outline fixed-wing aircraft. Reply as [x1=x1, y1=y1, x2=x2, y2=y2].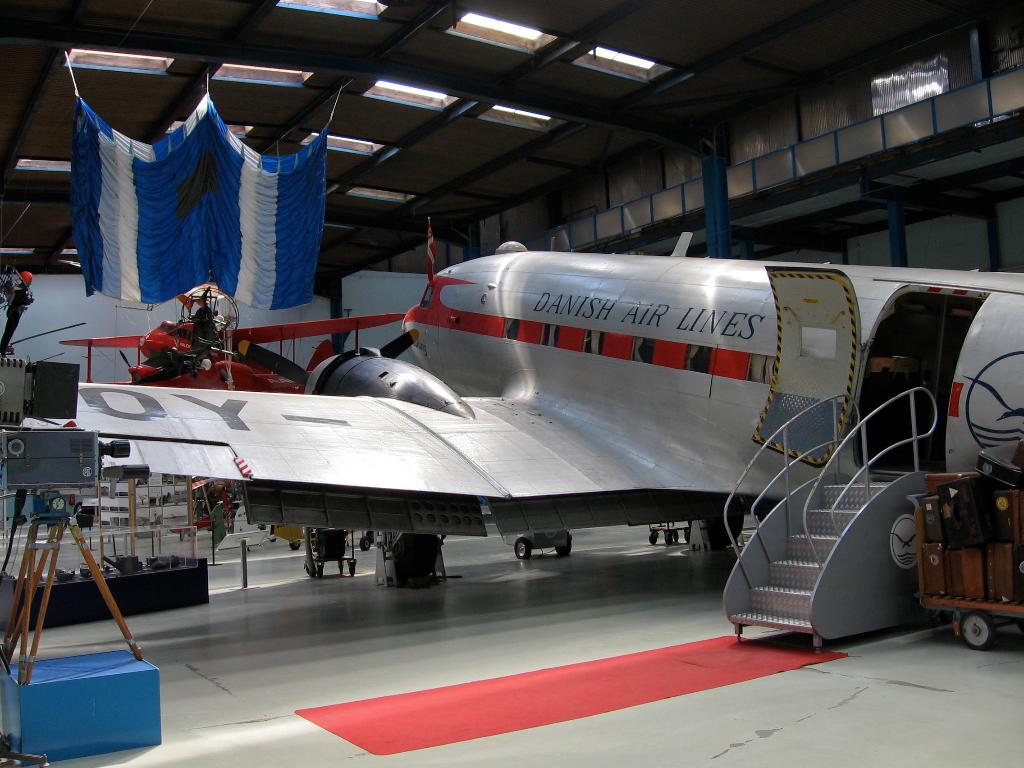
[x1=59, y1=284, x2=408, y2=397].
